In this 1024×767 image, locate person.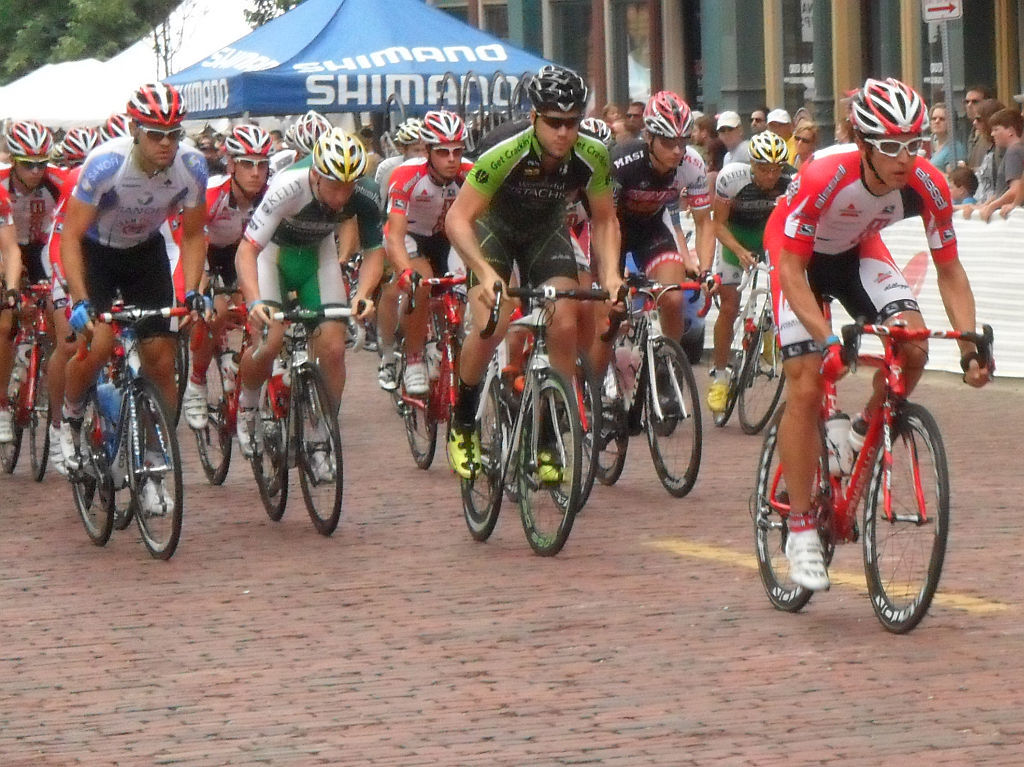
Bounding box: box=[785, 122, 812, 173].
